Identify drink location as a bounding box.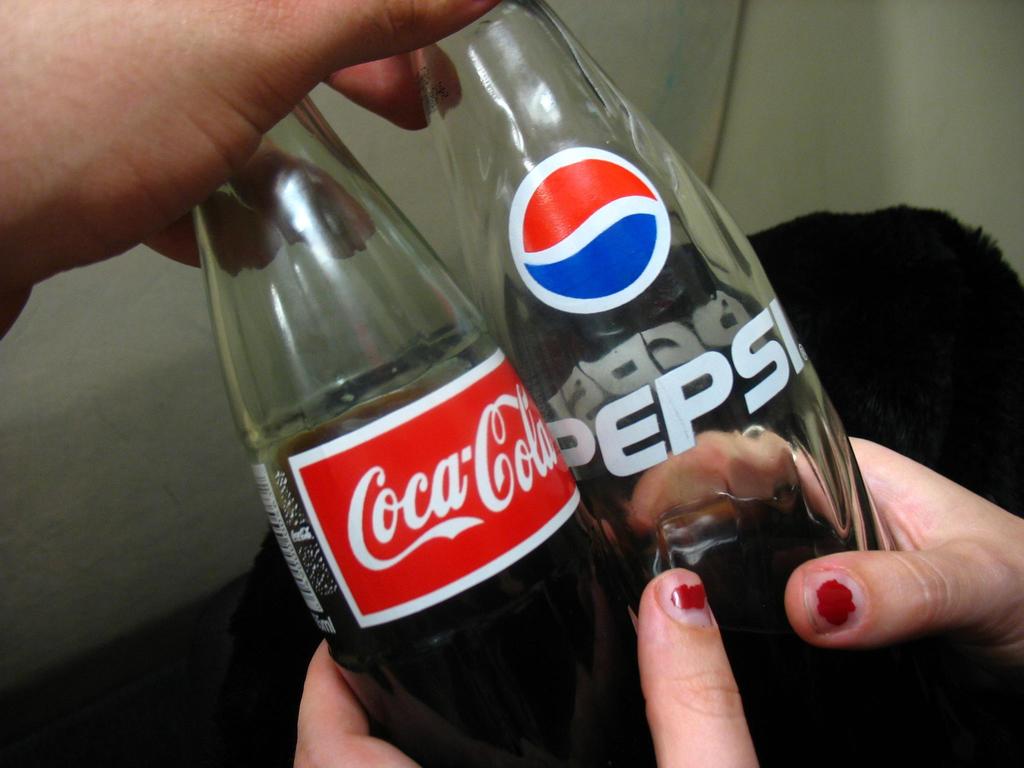
[189,92,655,765].
